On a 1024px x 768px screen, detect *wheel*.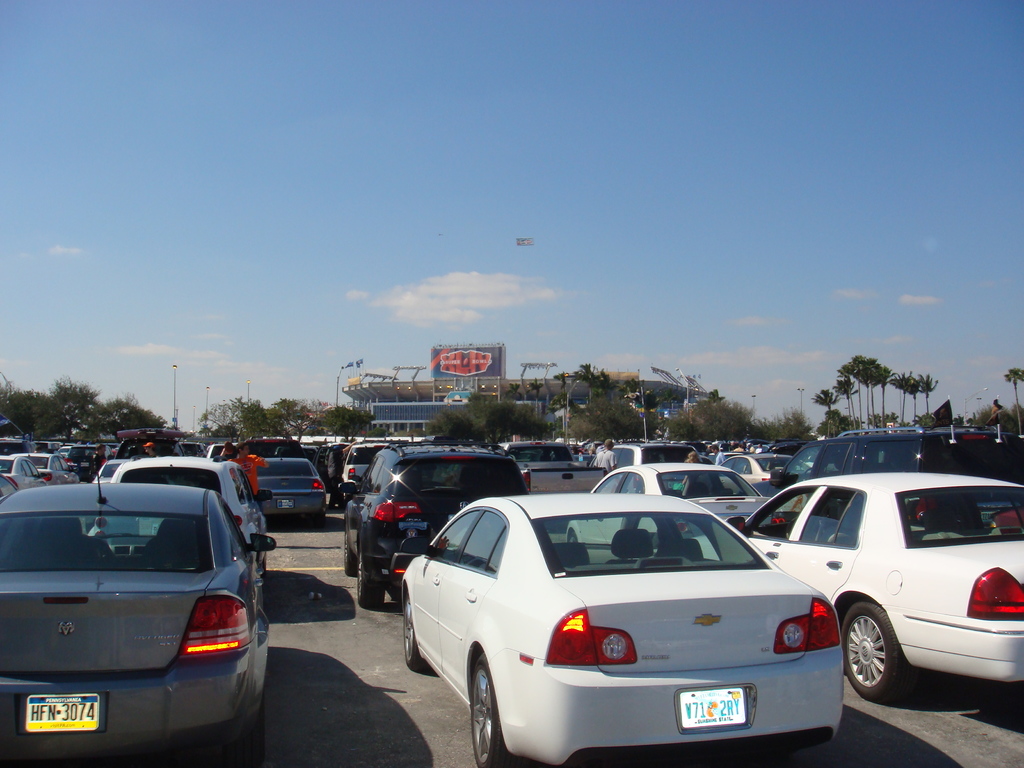
x1=355 y1=550 x2=387 y2=610.
